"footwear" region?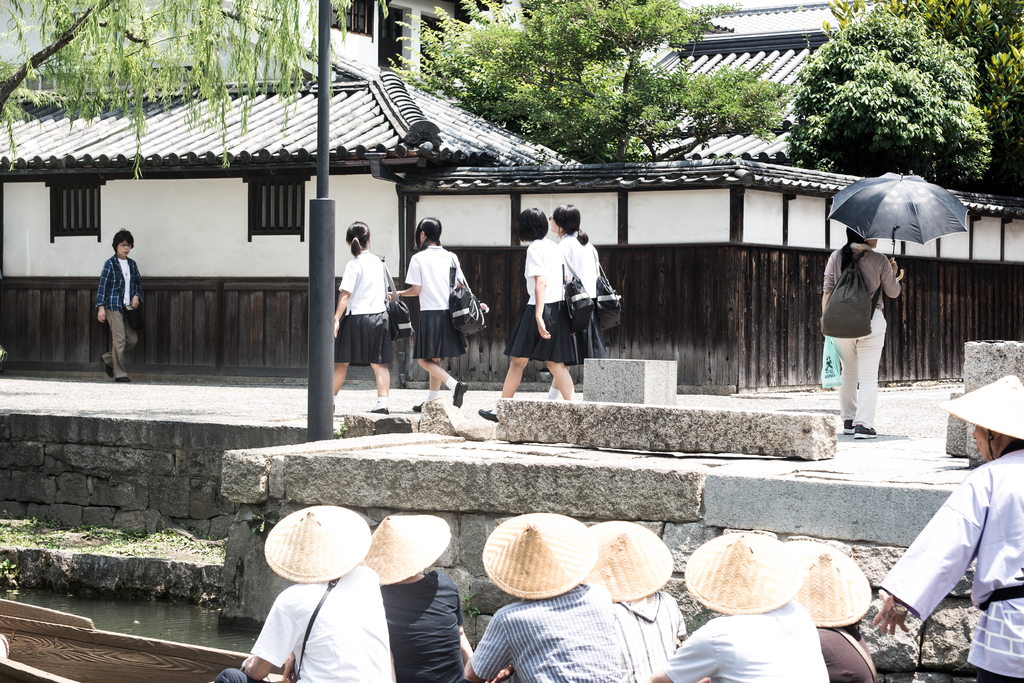
bbox(451, 378, 469, 409)
